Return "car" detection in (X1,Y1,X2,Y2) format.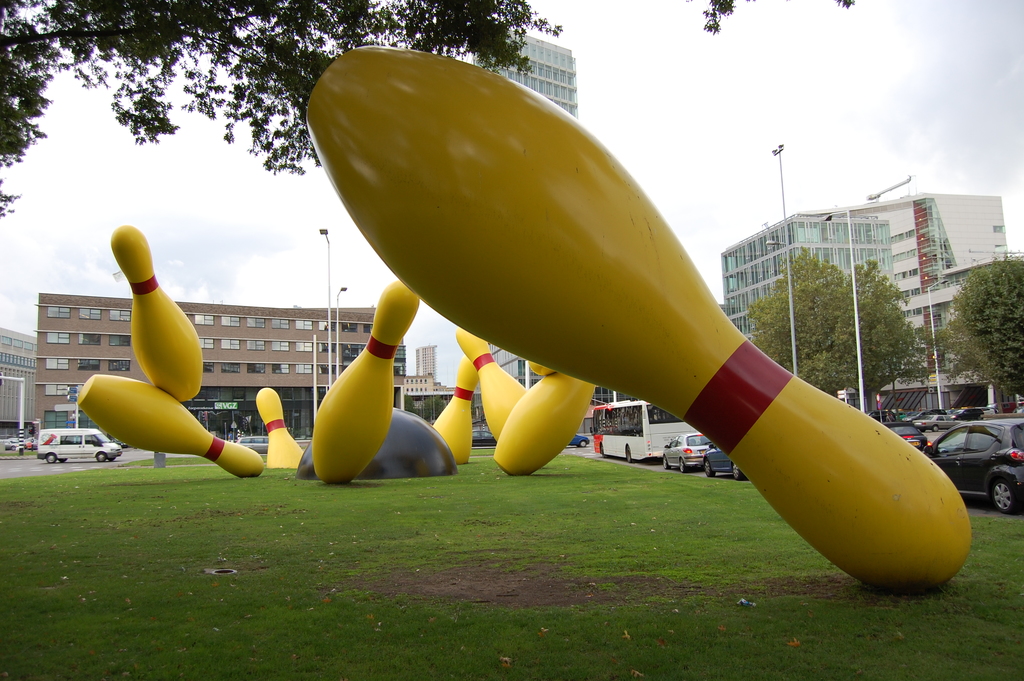
(661,428,708,469).
